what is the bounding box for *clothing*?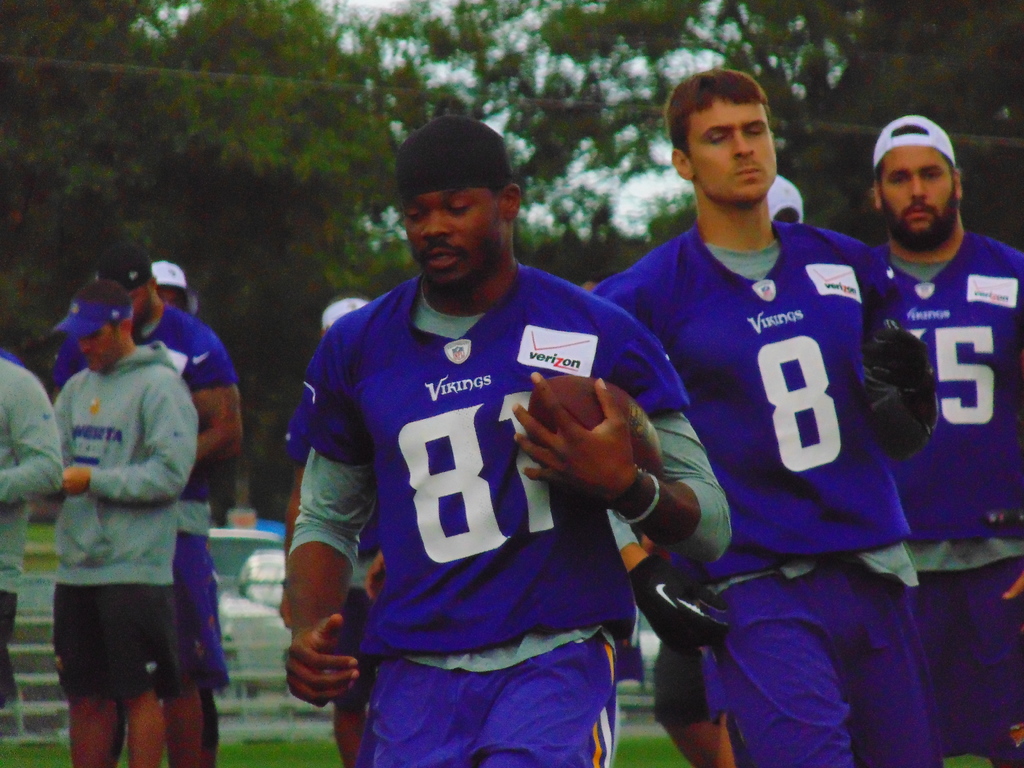
{"x1": 819, "y1": 227, "x2": 1023, "y2": 767}.
